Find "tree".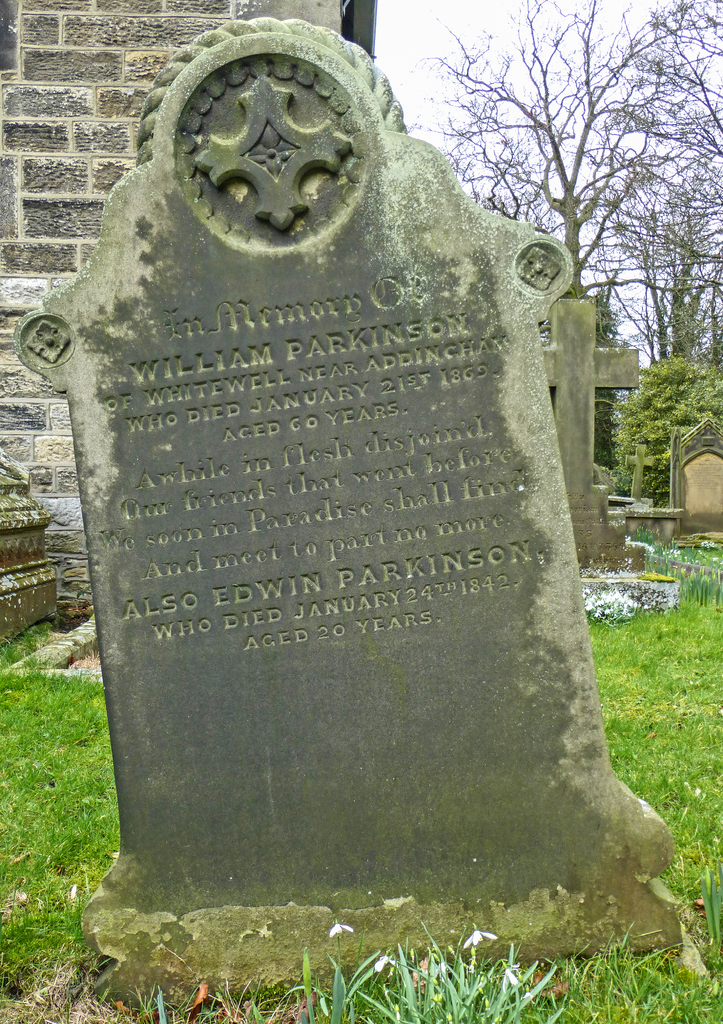
(613,353,722,515).
